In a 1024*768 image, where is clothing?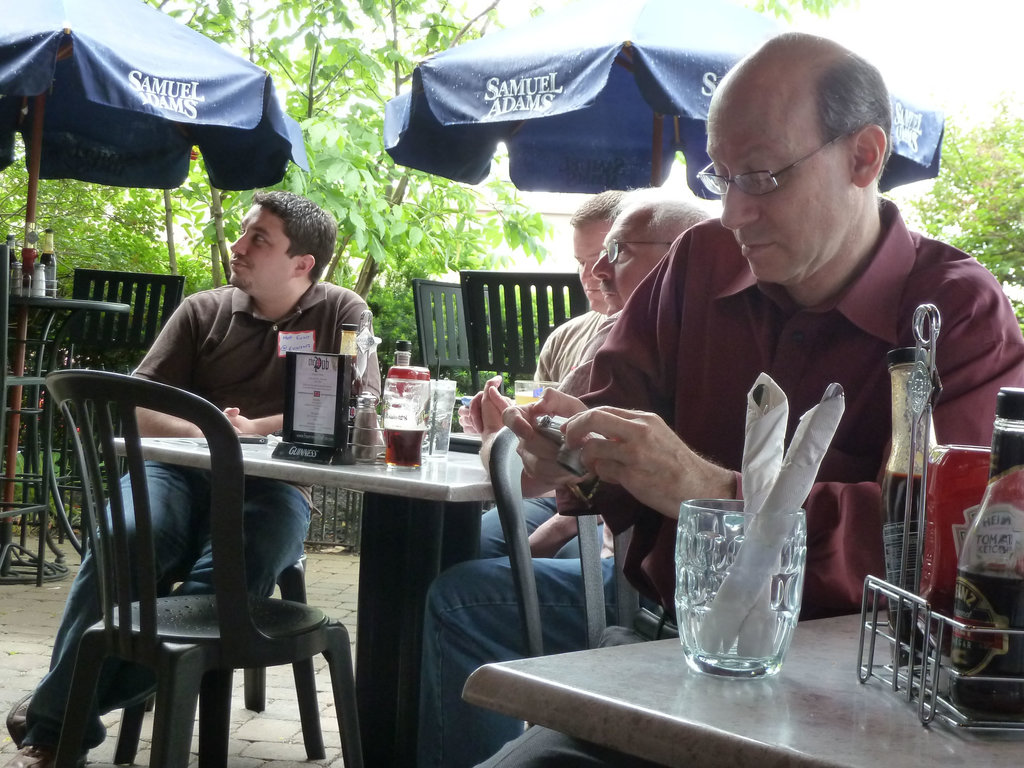
{"left": 480, "top": 310, "right": 602, "bottom": 559}.
